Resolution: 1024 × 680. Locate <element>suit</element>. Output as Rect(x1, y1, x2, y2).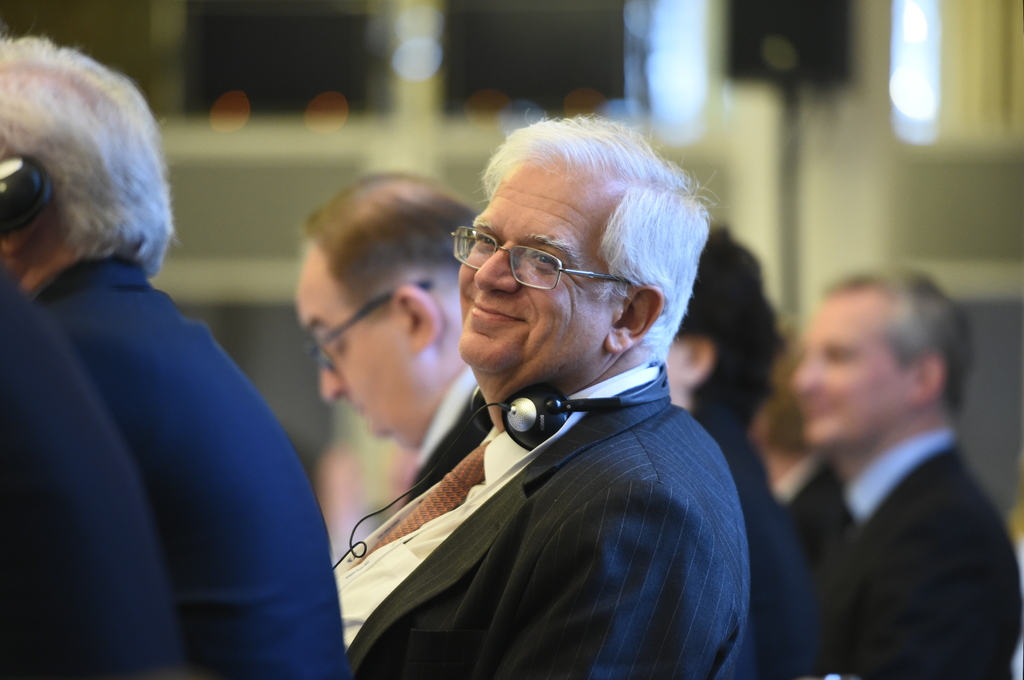
Rect(789, 439, 1023, 679).
